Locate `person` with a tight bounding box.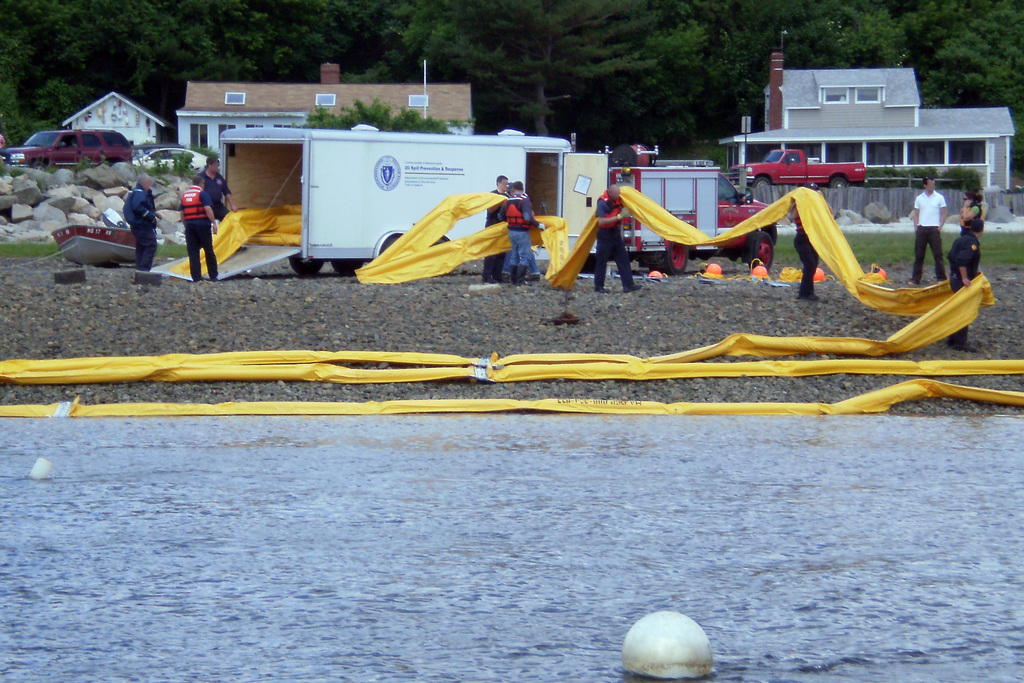
<box>493,179,547,286</box>.
